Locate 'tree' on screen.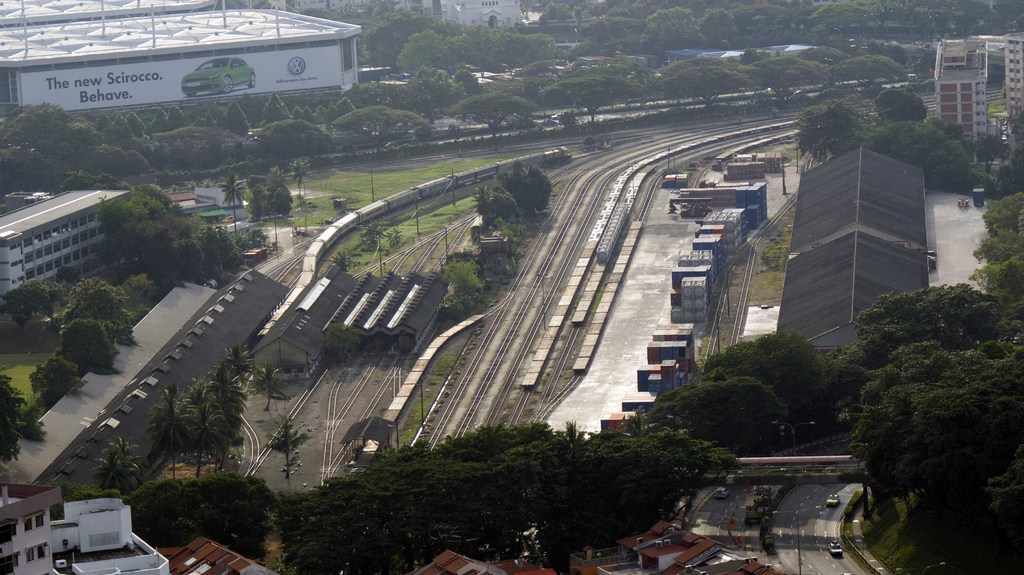
On screen at [331, 104, 432, 159].
